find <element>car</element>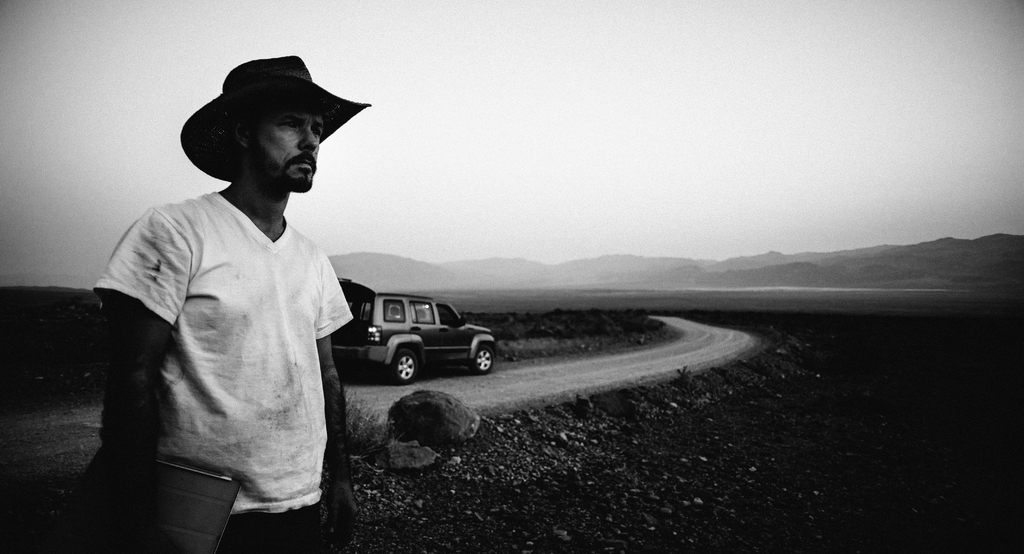
Rect(329, 277, 499, 386)
